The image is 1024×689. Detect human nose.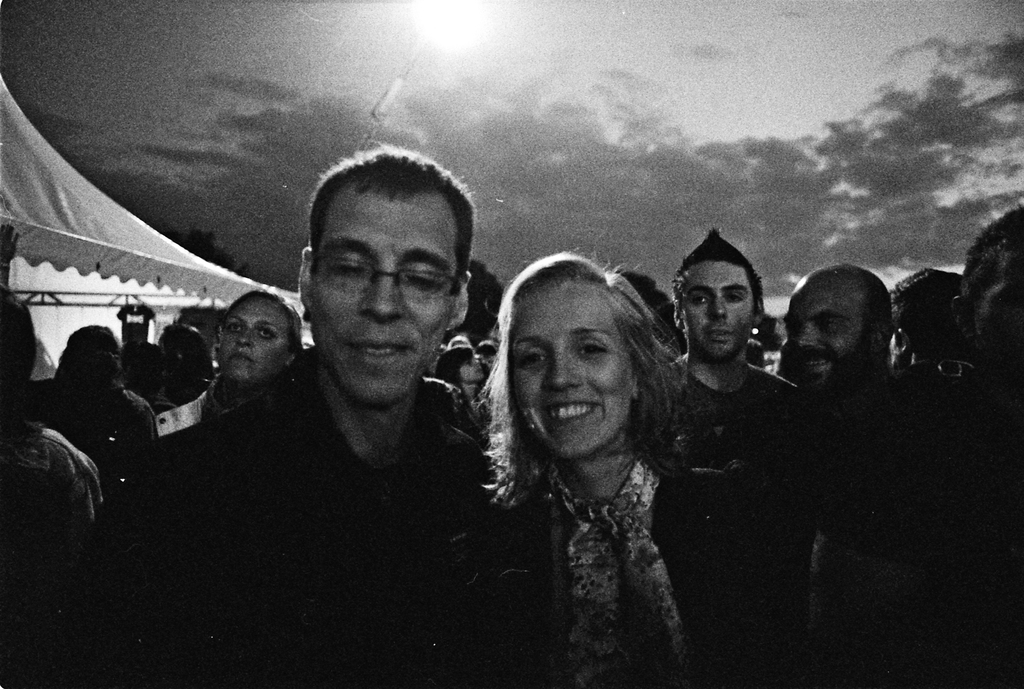
Detection: <box>795,324,819,350</box>.
